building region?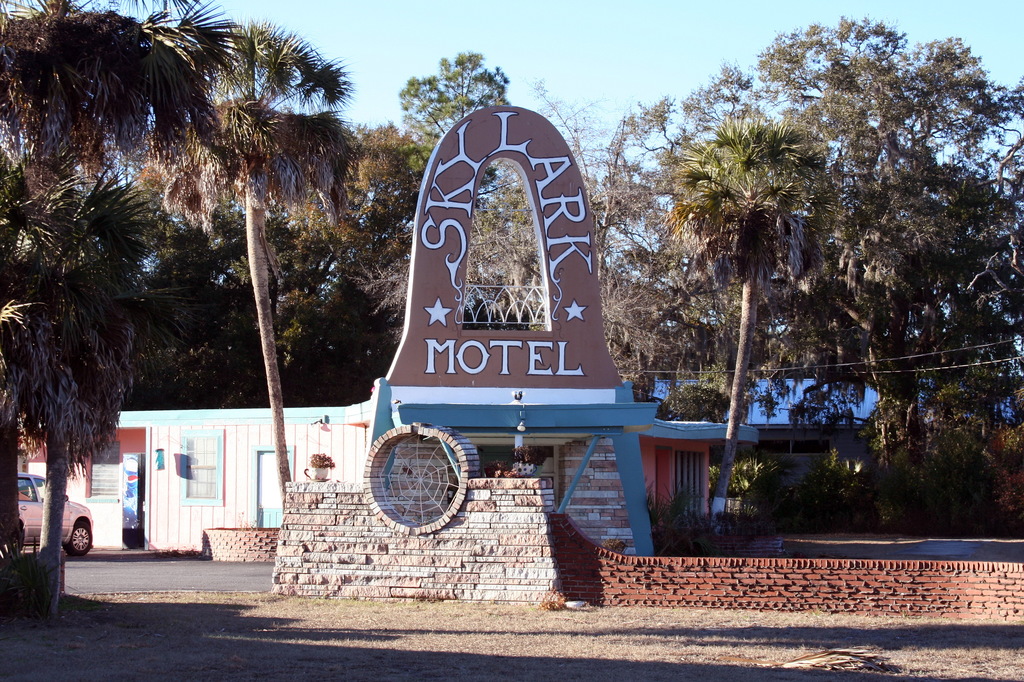
detection(16, 376, 1023, 557)
